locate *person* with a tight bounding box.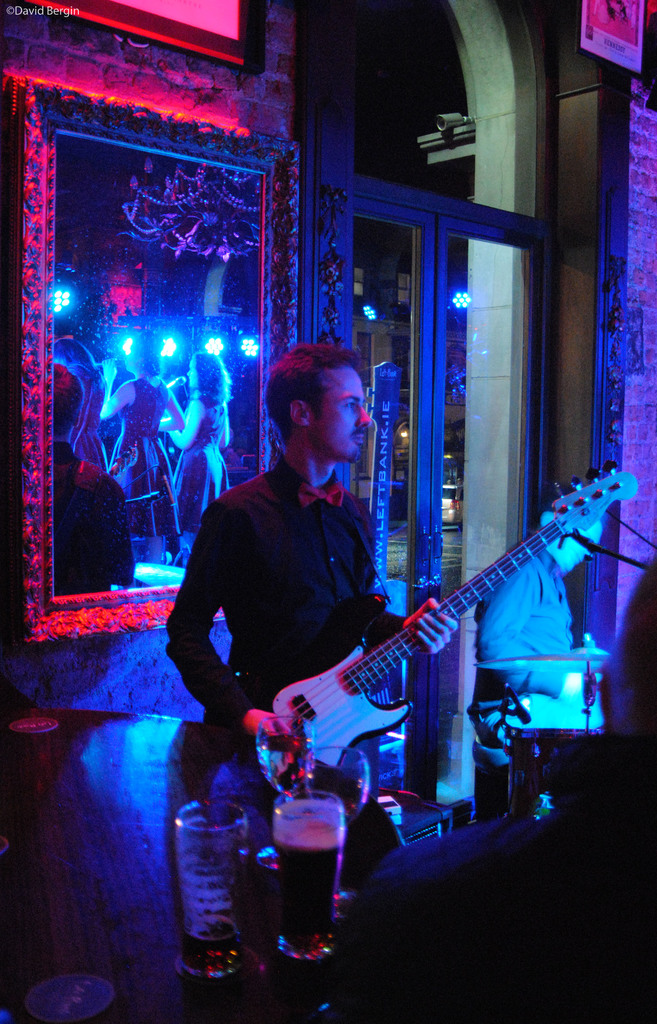
<region>49, 360, 135, 598</region>.
